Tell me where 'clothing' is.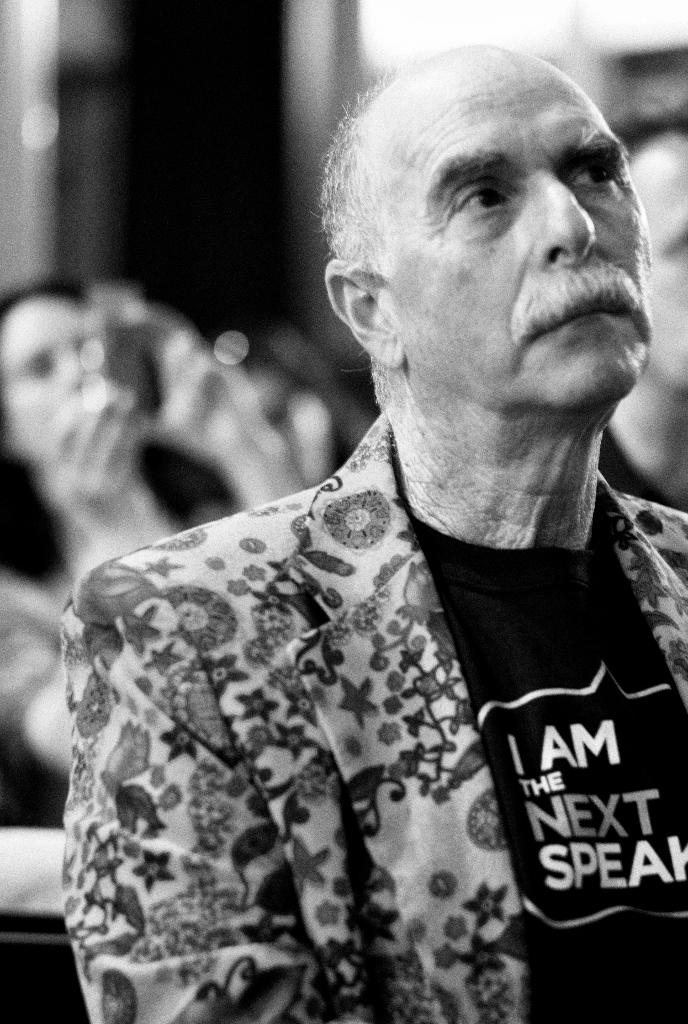
'clothing' is at bbox=[0, 570, 63, 834].
